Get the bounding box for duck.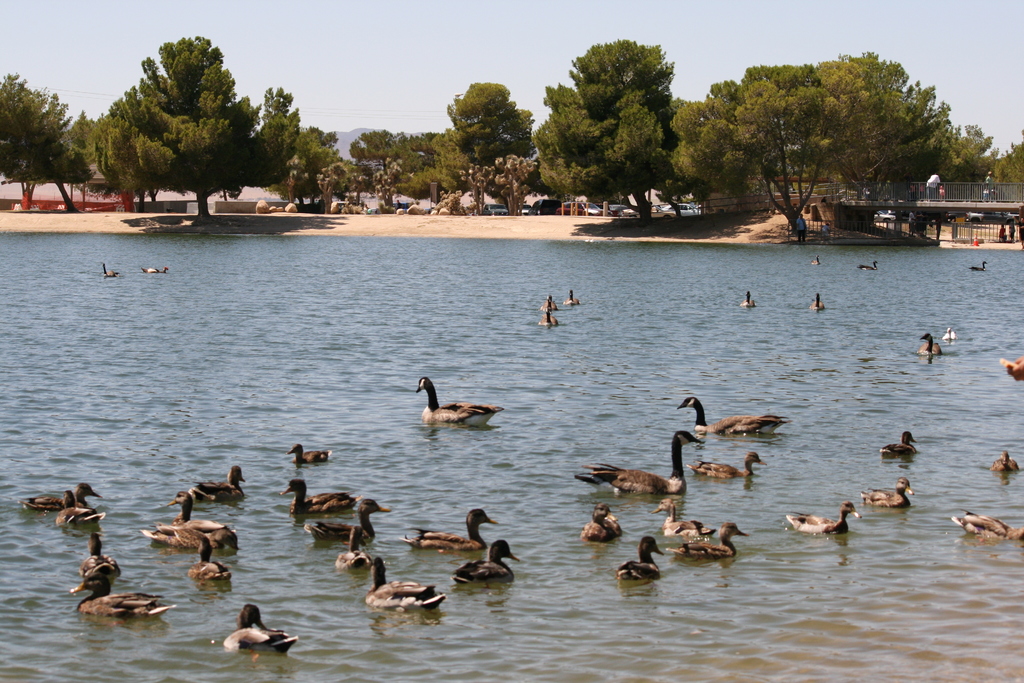
{"left": 676, "top": 393, "right": 788, "bottom": 442}.
